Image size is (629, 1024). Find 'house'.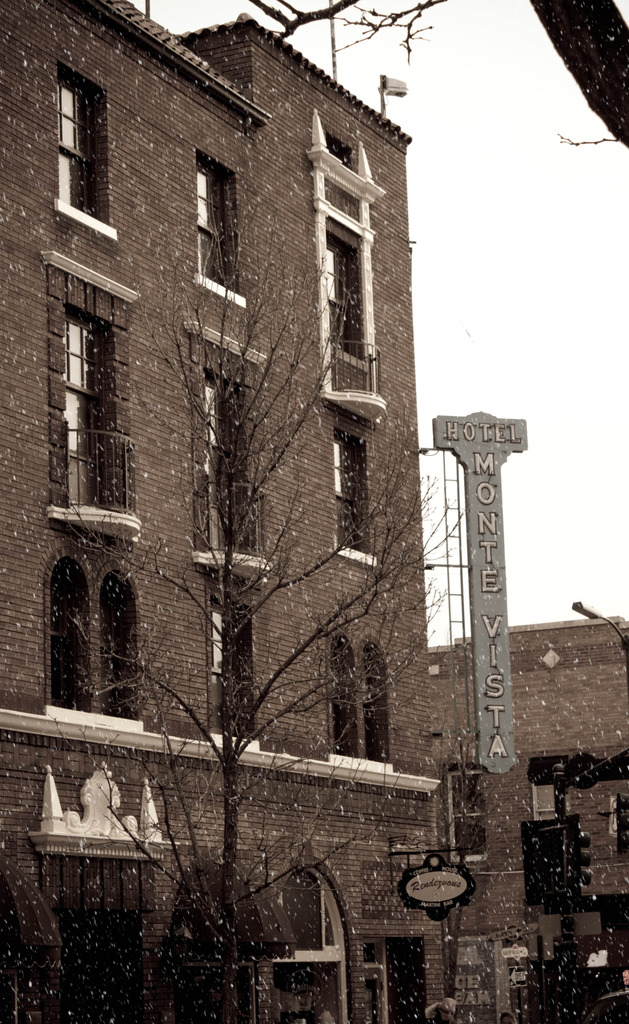
detection(422, 597, 628, 1023).
